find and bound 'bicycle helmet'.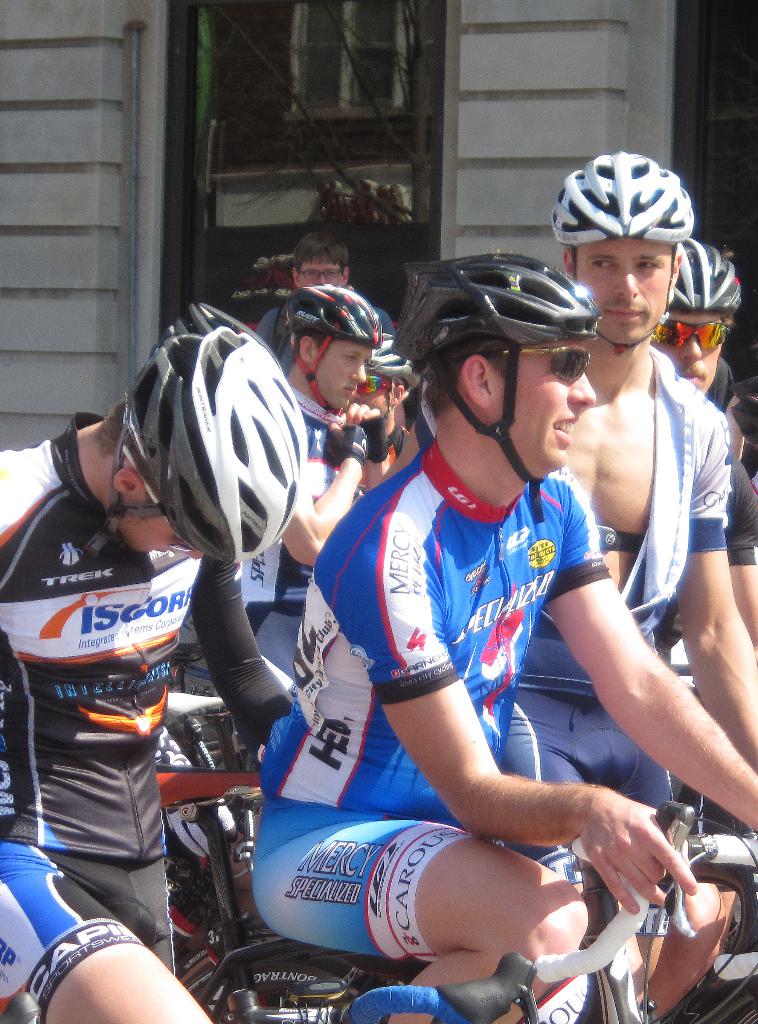
Bound: rect(668, 234, 746, 309).
